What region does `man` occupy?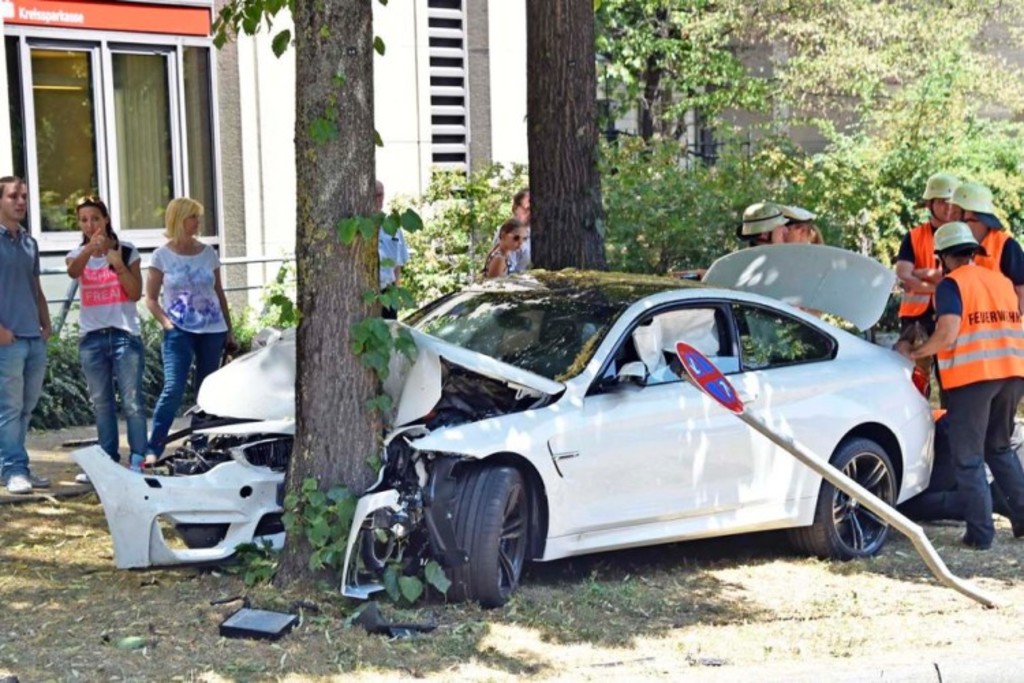
x1=0, y1=164, x2=55, y2=492.
